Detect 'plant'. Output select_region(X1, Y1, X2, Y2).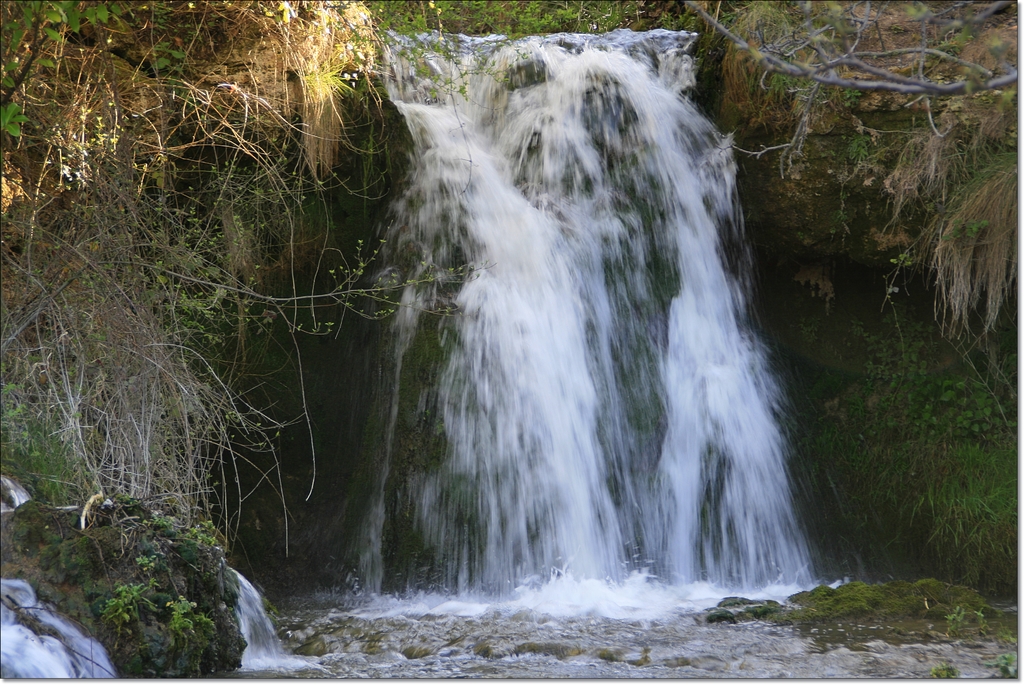
select_region(982, 655, 1015, 684).
